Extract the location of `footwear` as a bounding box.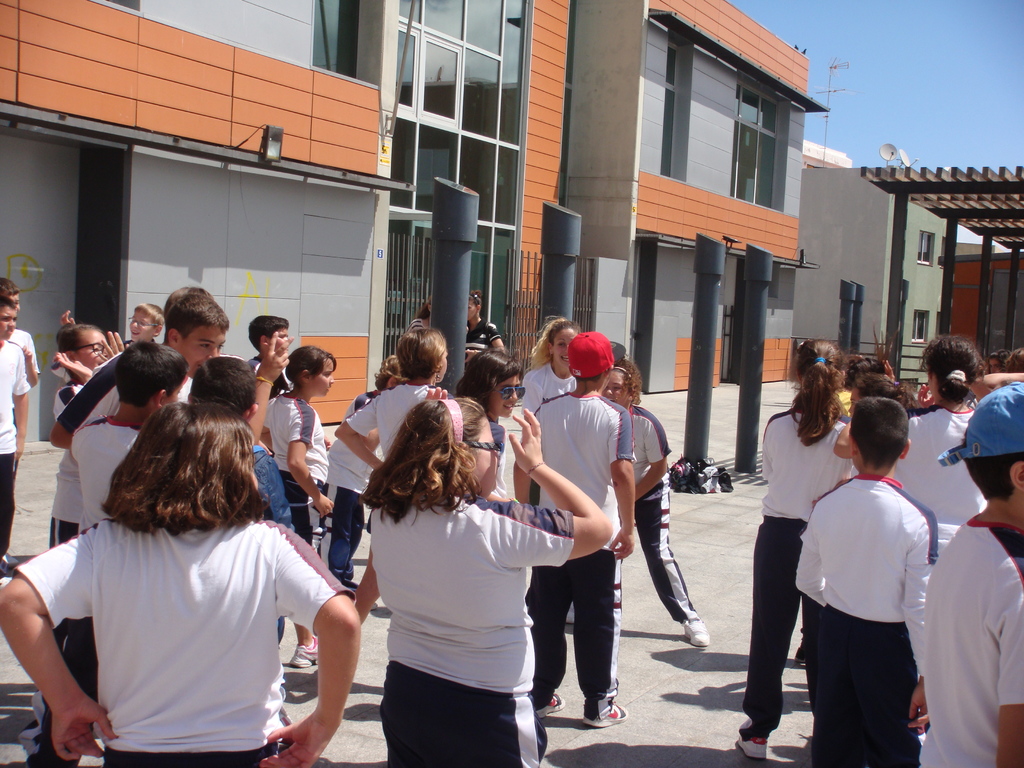
<bbox>292, 642, 321, 671</bbox>.
